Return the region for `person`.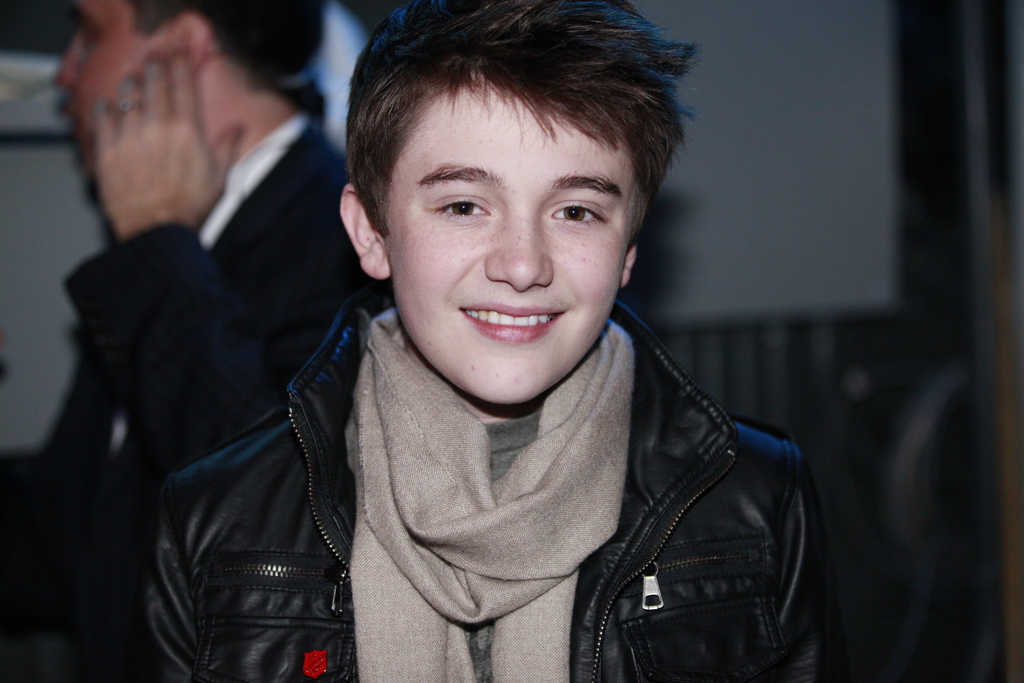
[36,0,366,682].
